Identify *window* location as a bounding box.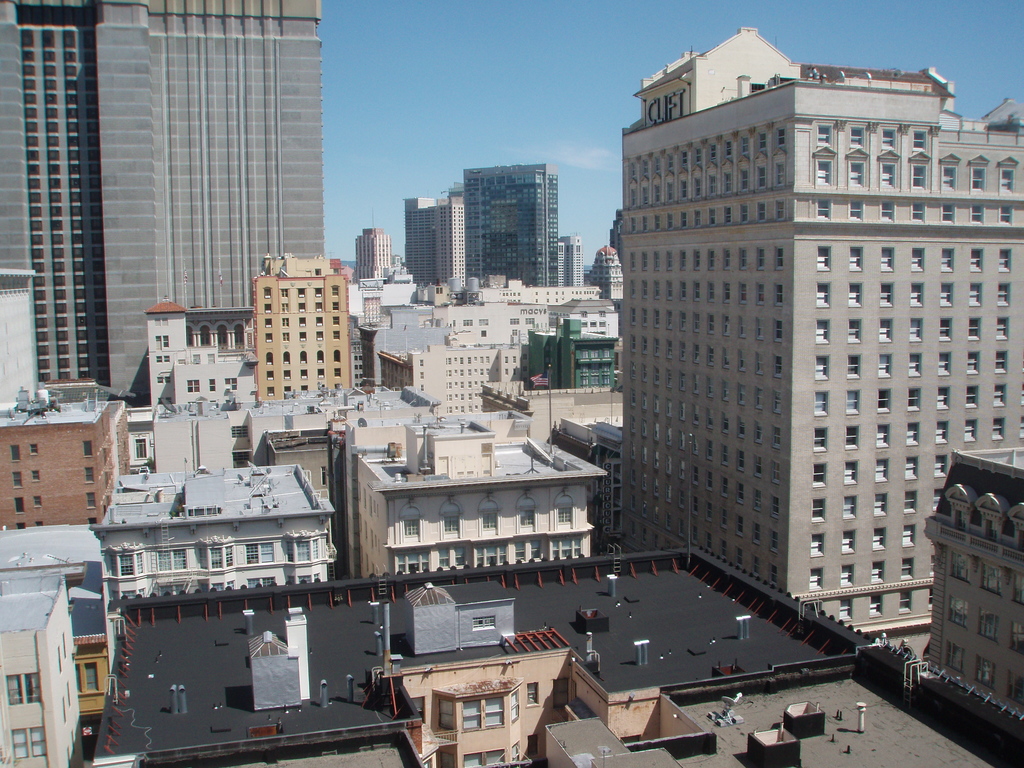
154:317:171:325.
